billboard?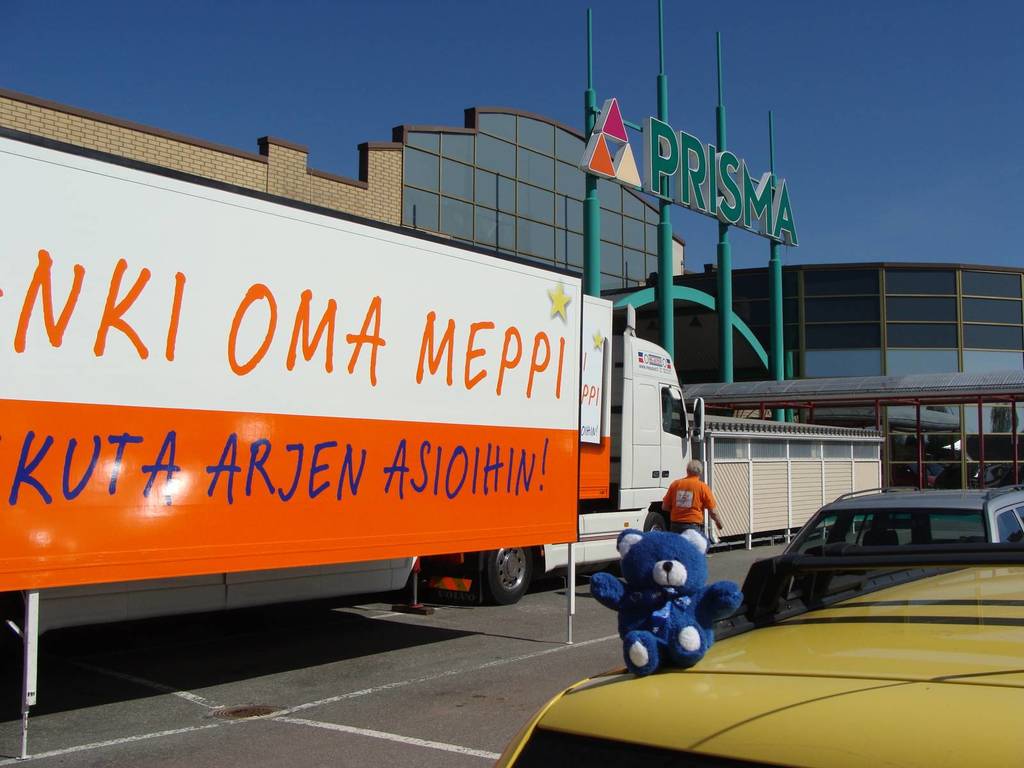
1:122:582:590
